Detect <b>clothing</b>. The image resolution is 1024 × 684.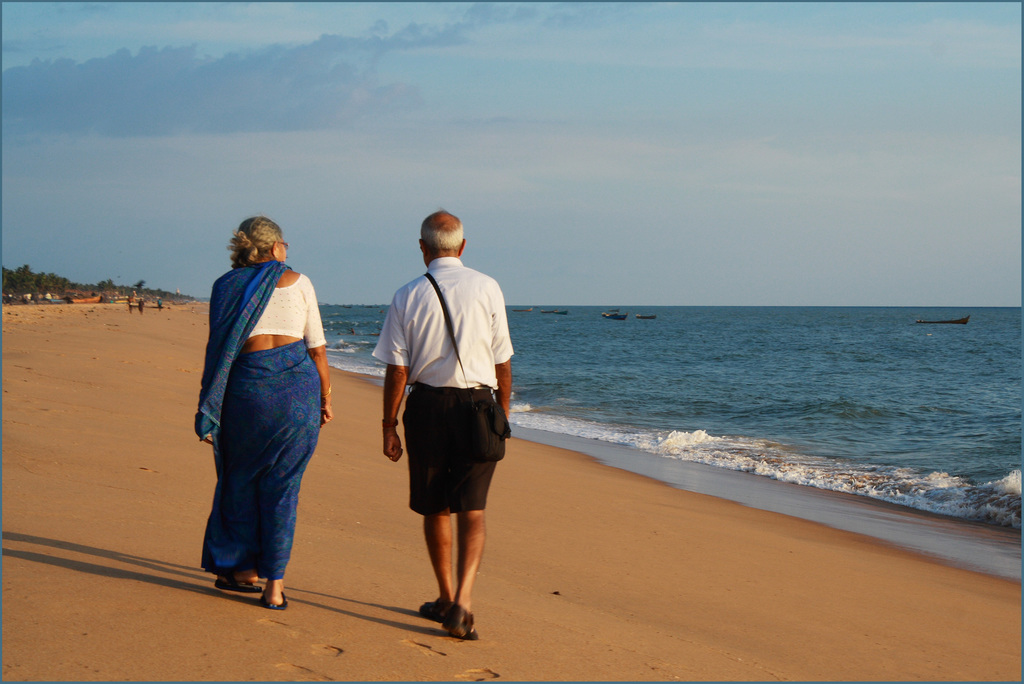
[x1=193, y1=257, x2=324, y2=582].
